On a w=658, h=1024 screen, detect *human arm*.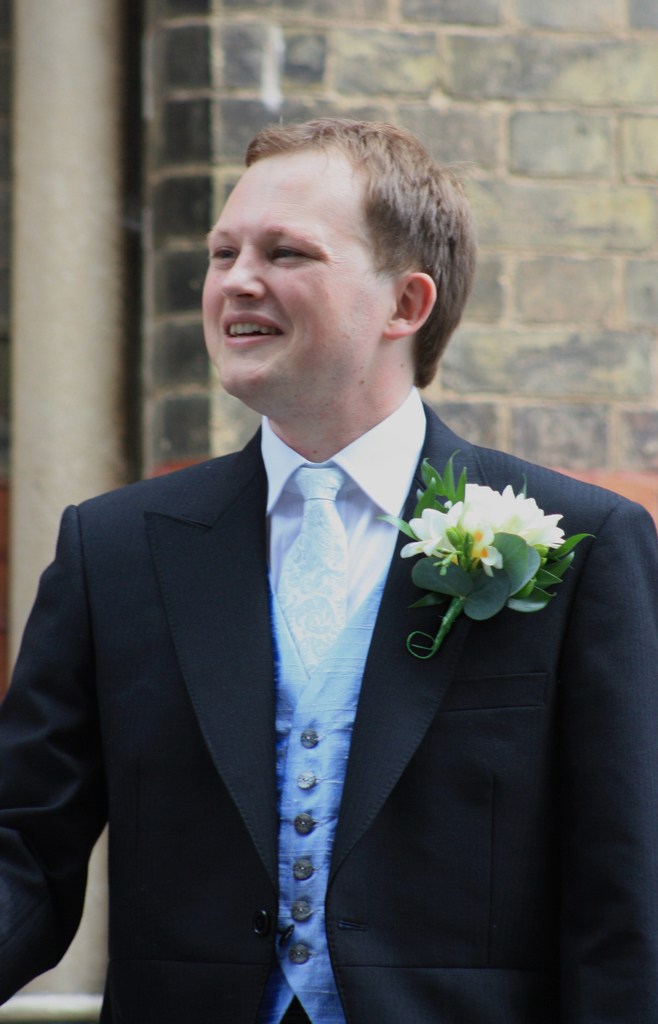
box(0, 511, 112, 1007).
